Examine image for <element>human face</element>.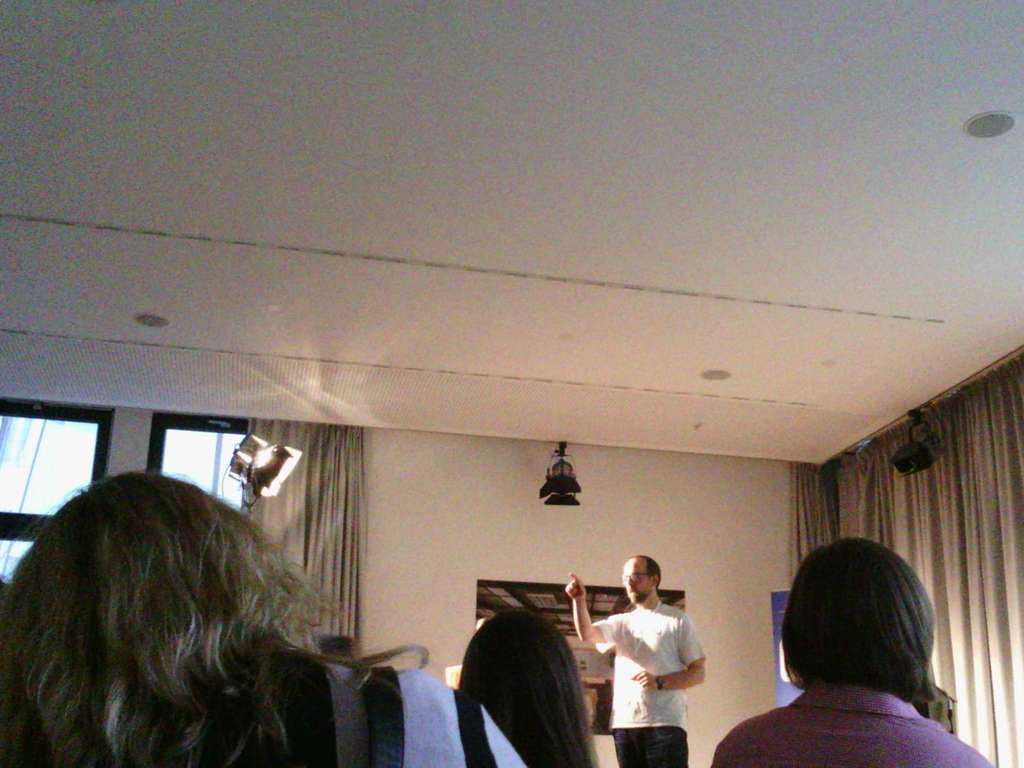
Examination result: x1=618, y1=559, x2=648, y2=598.
